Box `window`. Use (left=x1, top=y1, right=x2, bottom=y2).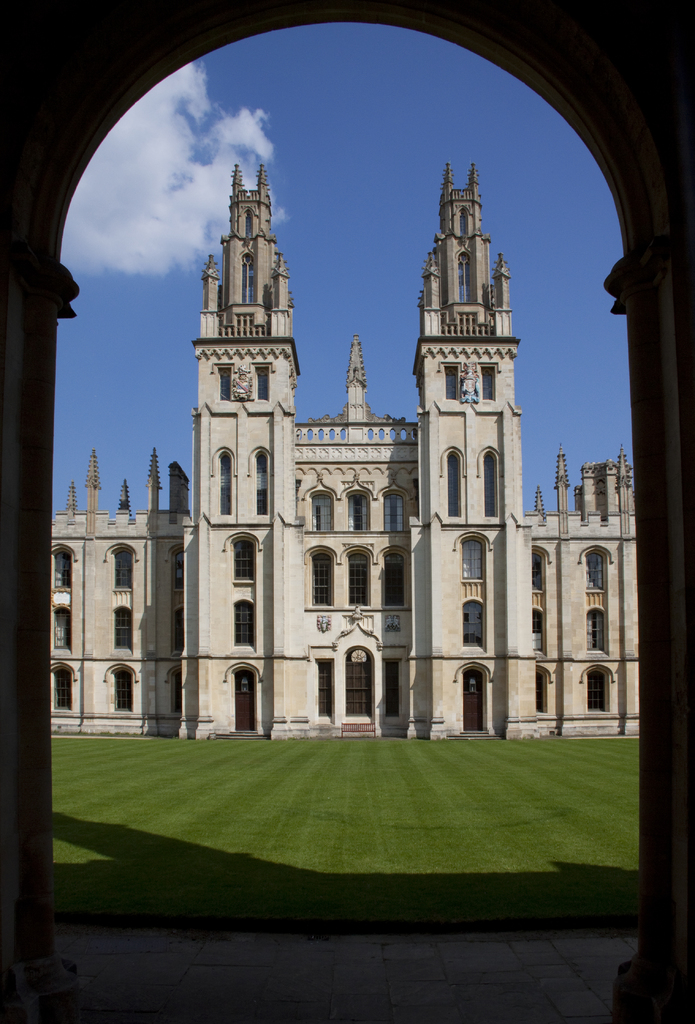
(left=310, top=547, right=333, bottom=605).
